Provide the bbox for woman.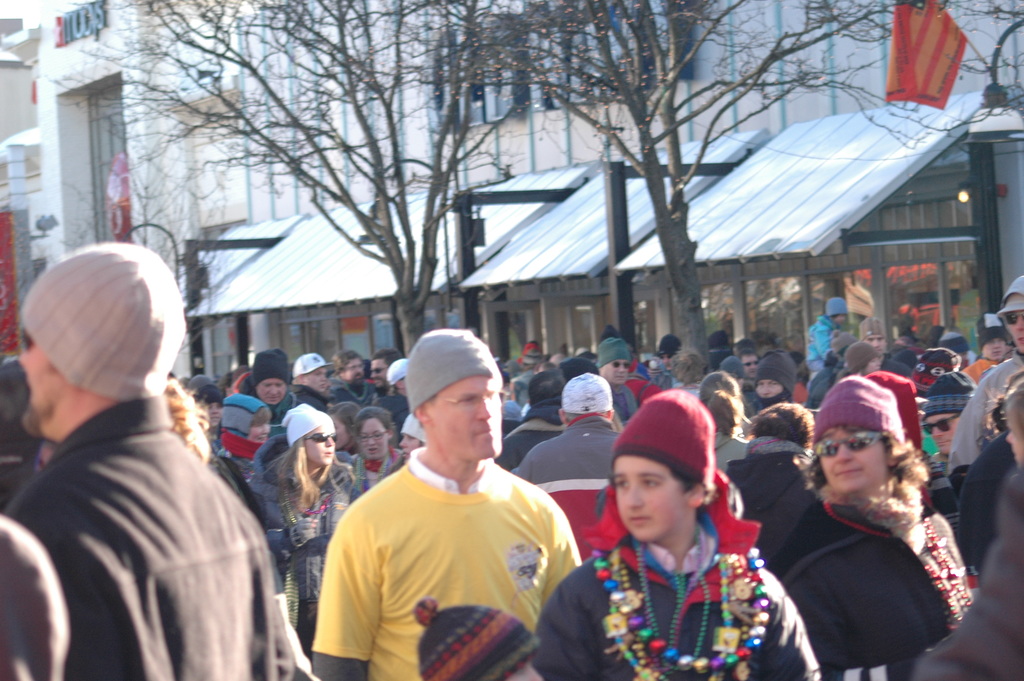
x1=218, y1=395, x2=273, y2=496.
